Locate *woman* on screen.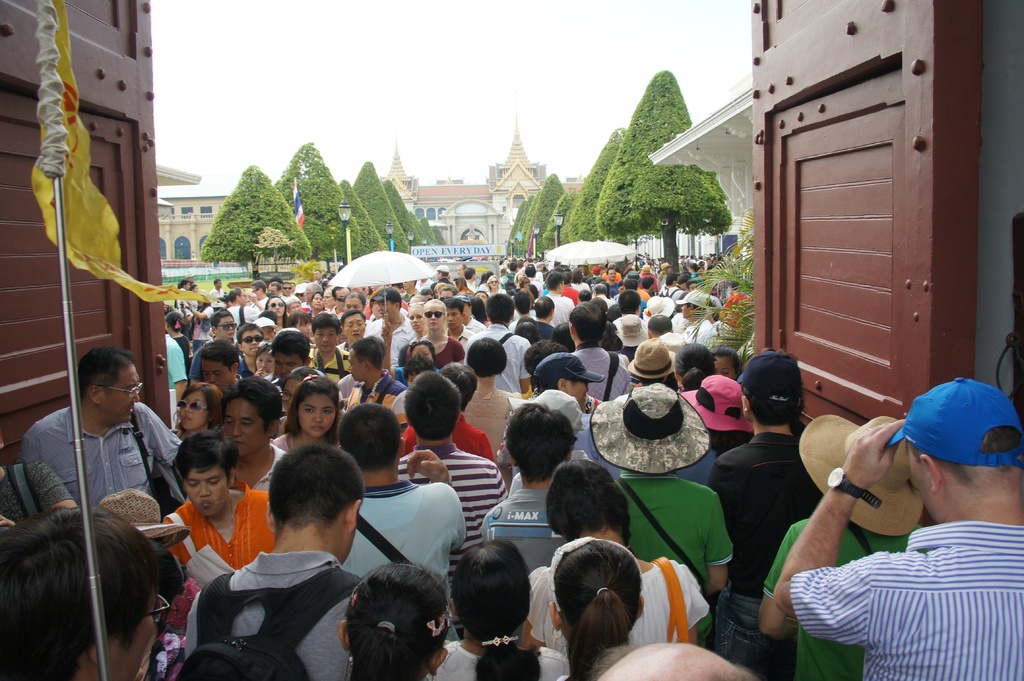
On screen at BBox(308, 292, 326, 323).
